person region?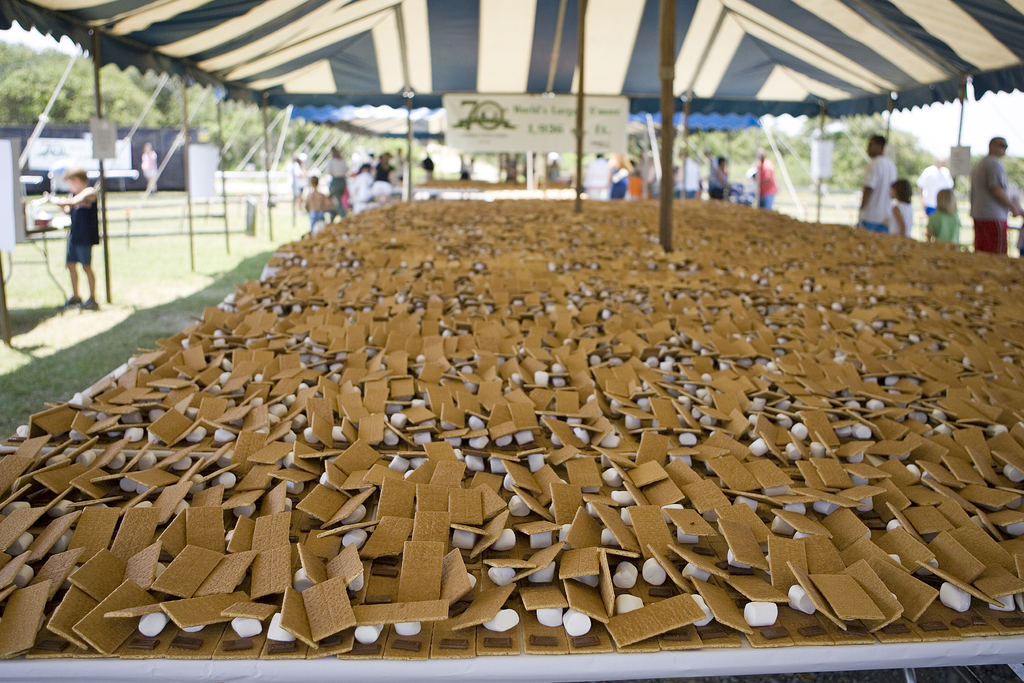
rect(706, 152, 737, 197)
